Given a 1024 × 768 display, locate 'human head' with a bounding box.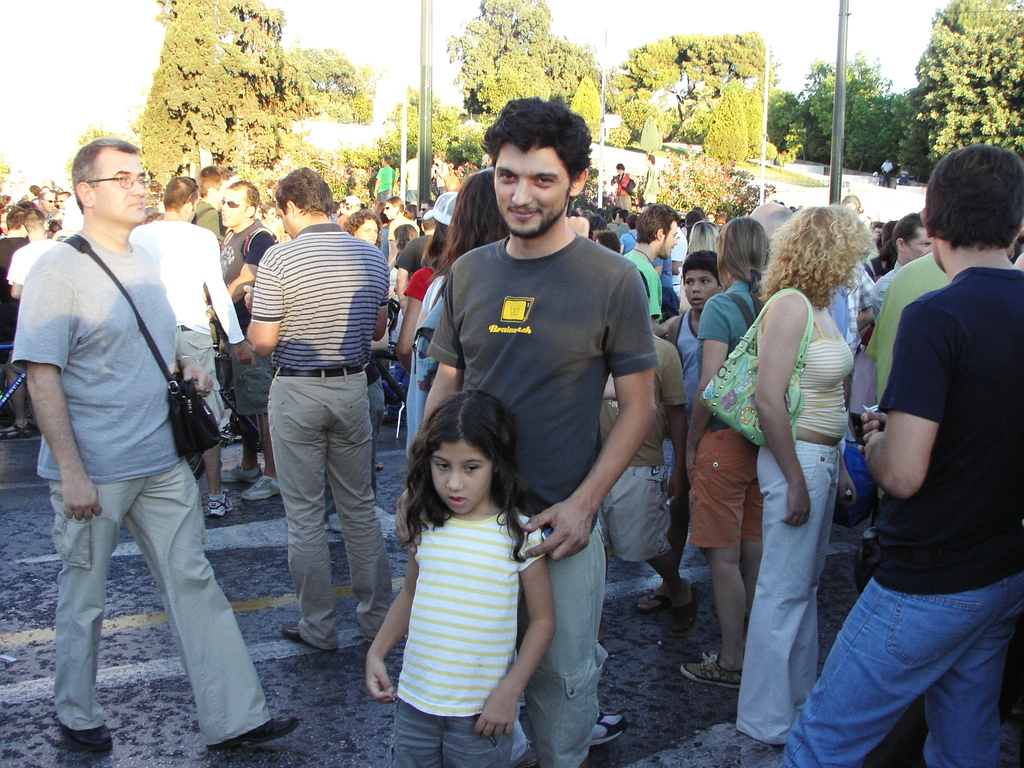
Located: {"left": 614, "top": 164, "right": 627, "bottom": 177}.
